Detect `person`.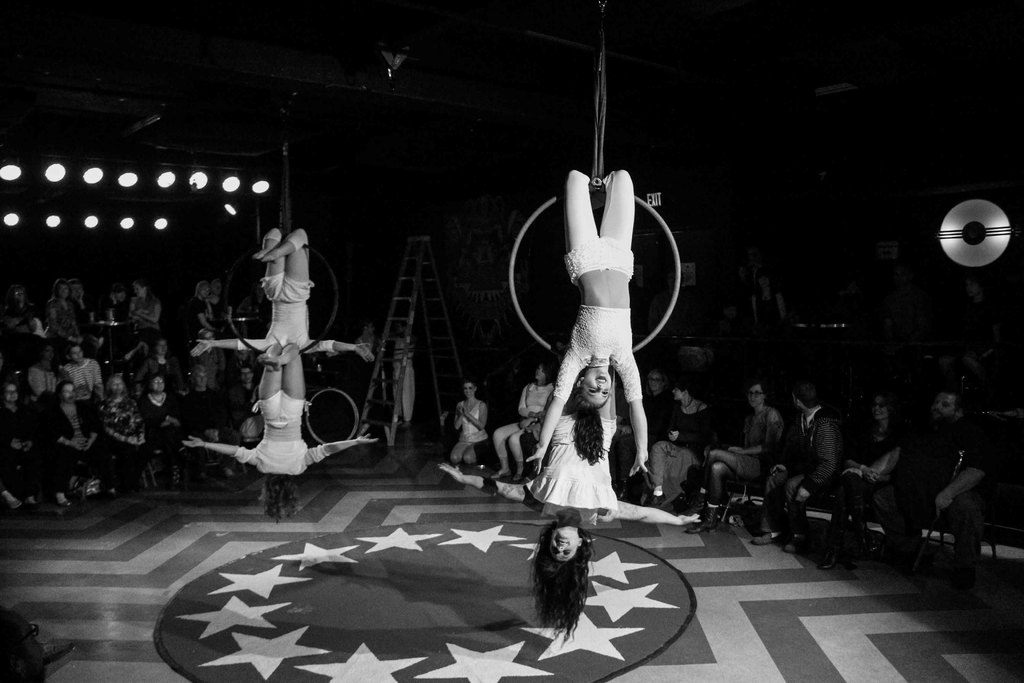
Detected at 879,380,997,589.
